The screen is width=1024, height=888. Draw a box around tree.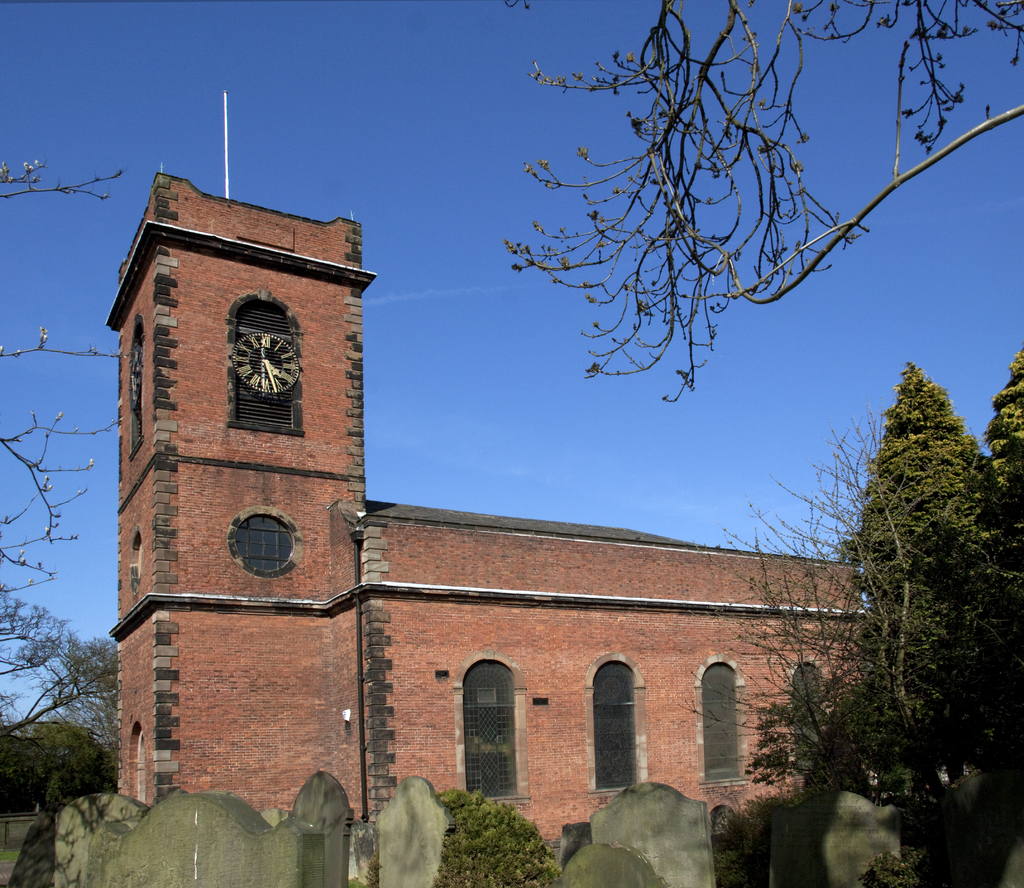
rect(674, 427, 899, 826).
